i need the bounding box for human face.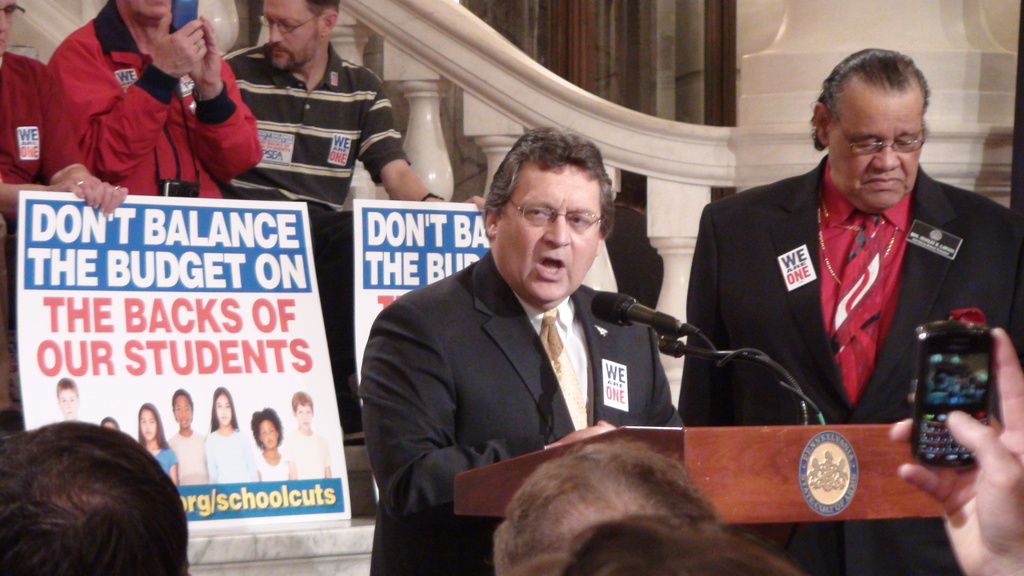
Here it is: (left=139, top=406, right=157, bottom=438).
